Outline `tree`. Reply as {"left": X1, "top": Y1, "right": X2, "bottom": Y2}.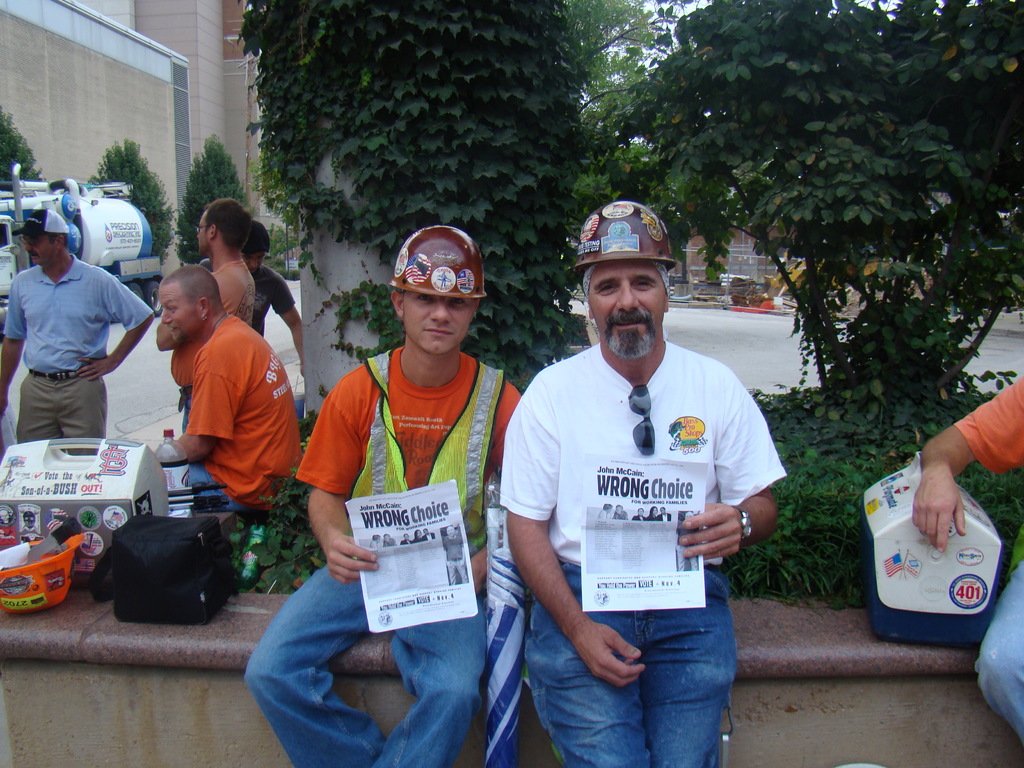
{"left": 86, "top": 141, "right": 176, "bottom": 268}.
